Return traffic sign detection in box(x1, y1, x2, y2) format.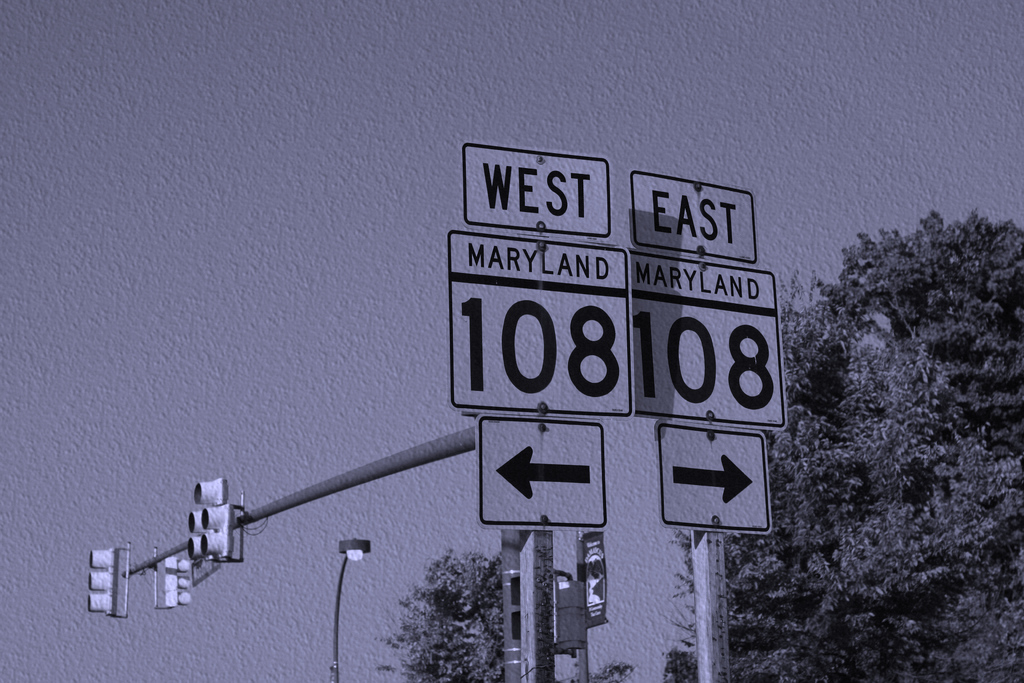
box(655, 436, 773, 532).
